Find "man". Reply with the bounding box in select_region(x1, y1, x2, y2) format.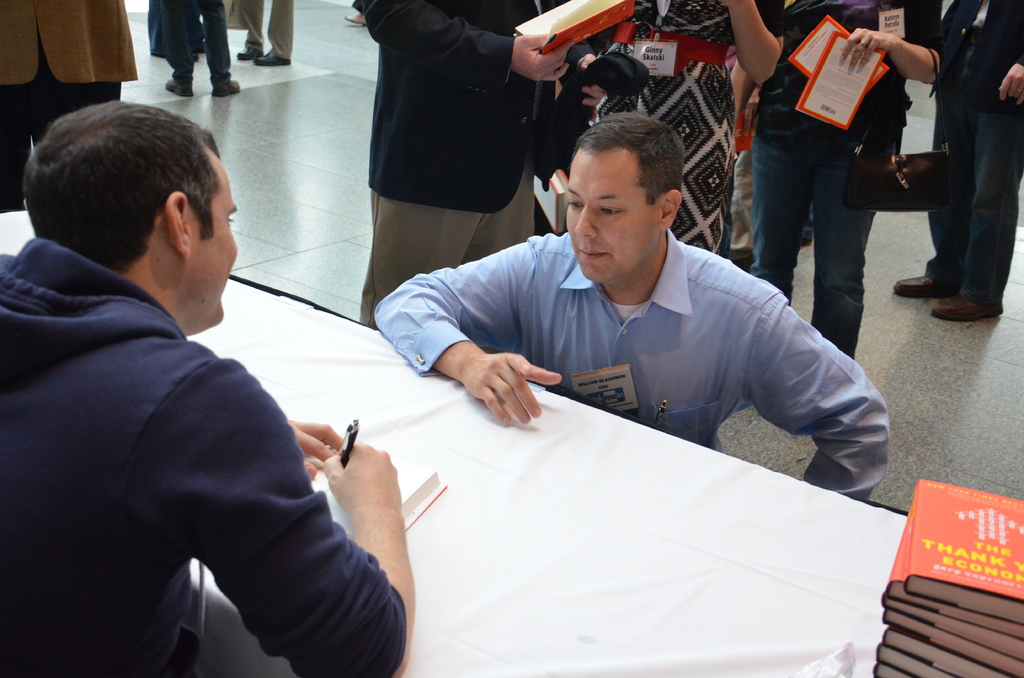
select_region(164, 0, 239, 99).
